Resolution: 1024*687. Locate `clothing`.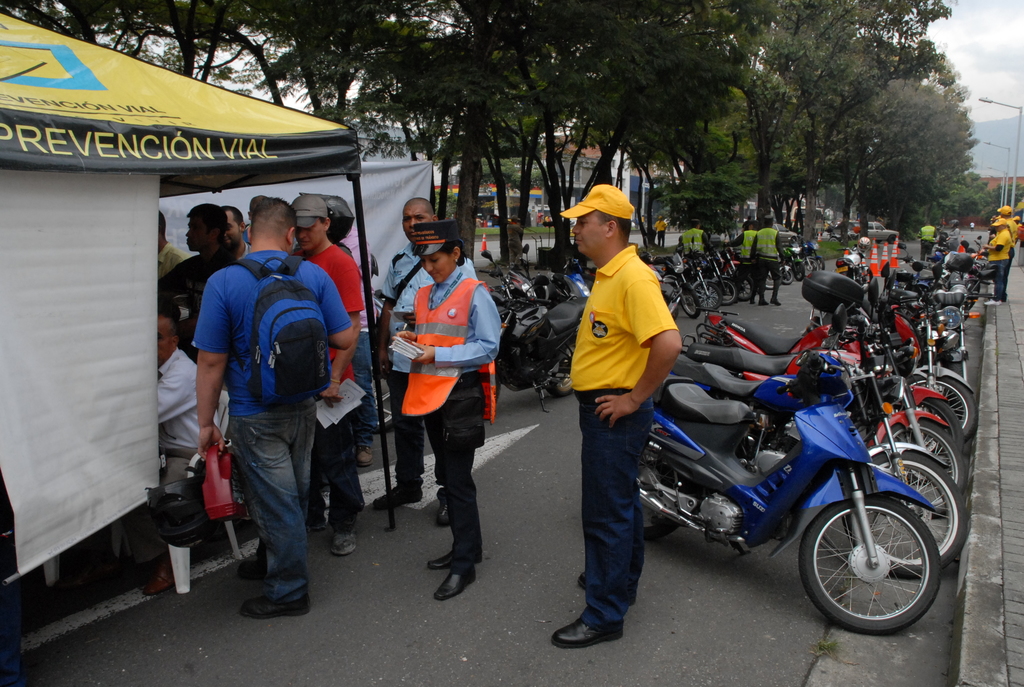
191/249/357/599.
